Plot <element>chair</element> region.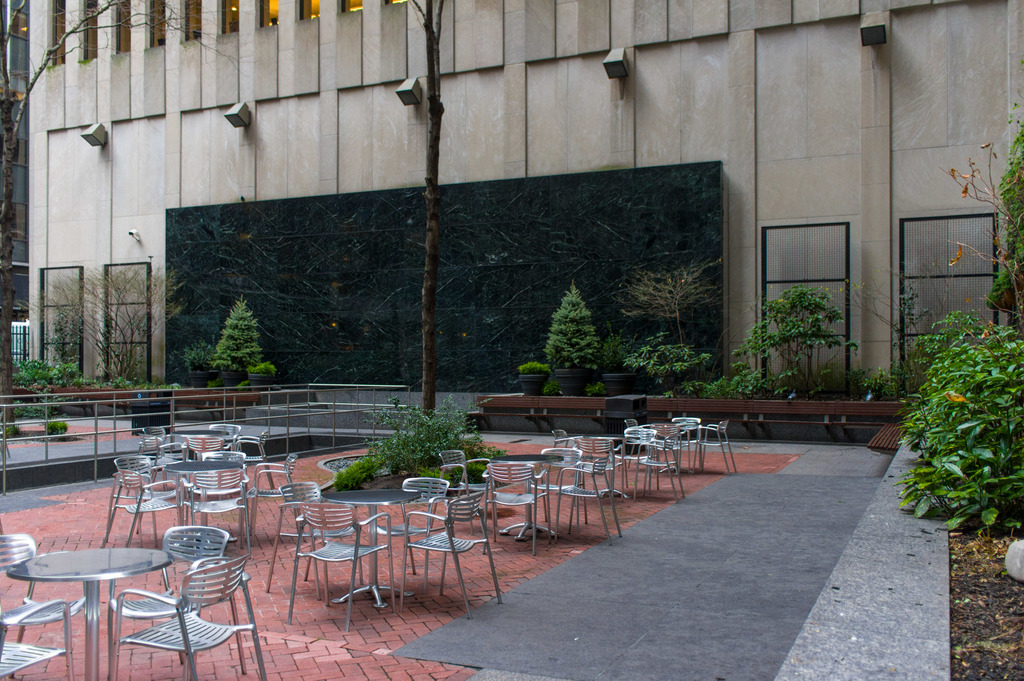
Plotted at (x1=372, y1=474, x2=450, y2=597).
